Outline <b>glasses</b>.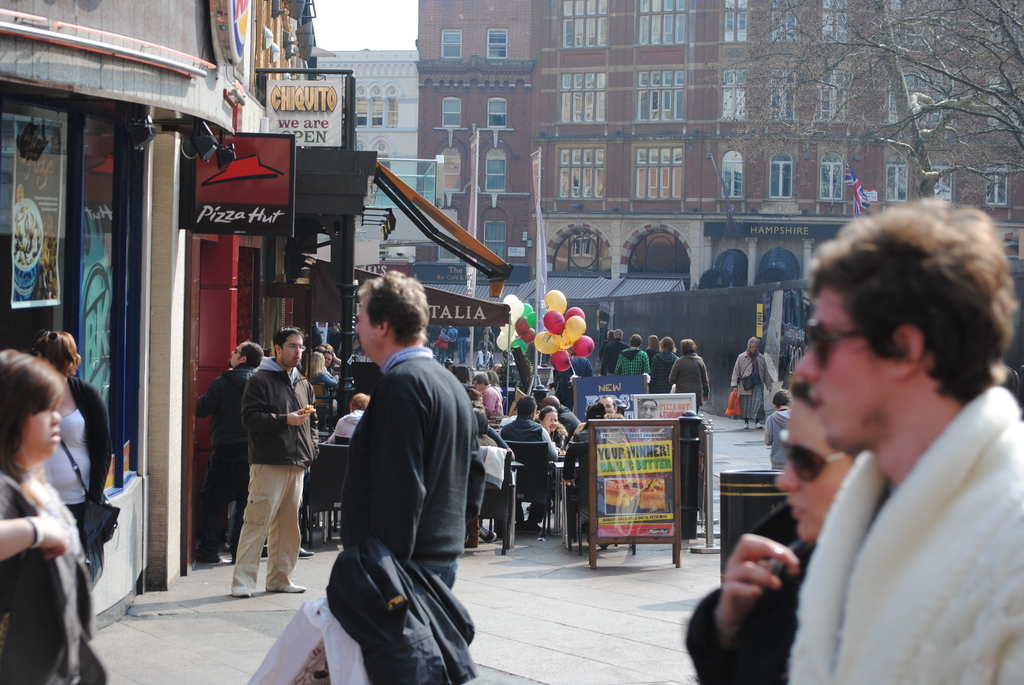
Outline: (left=235, top=347, right=243, bottom=356).
